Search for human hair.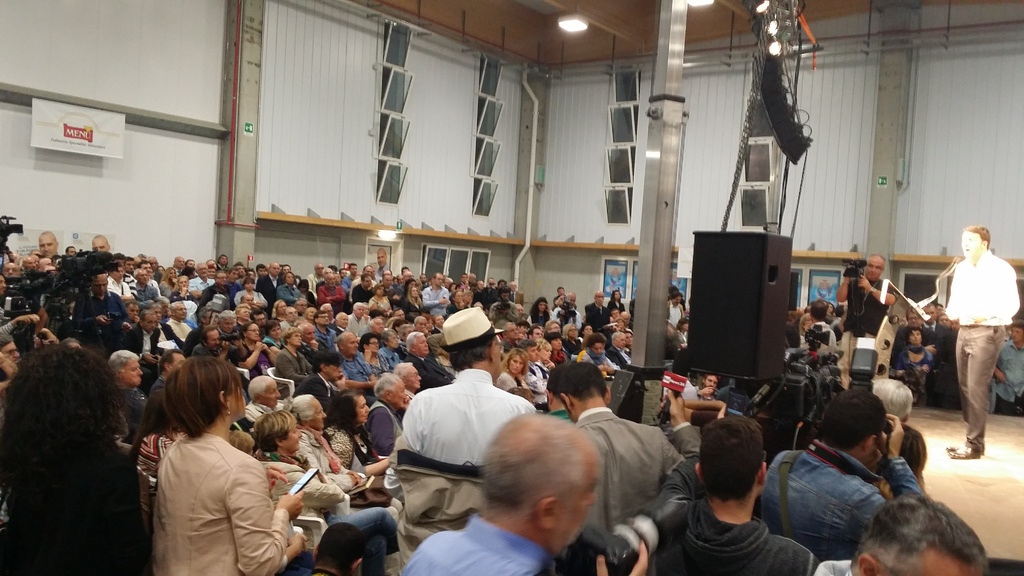
Found at <region>253, 418, 296, 454</region>.
